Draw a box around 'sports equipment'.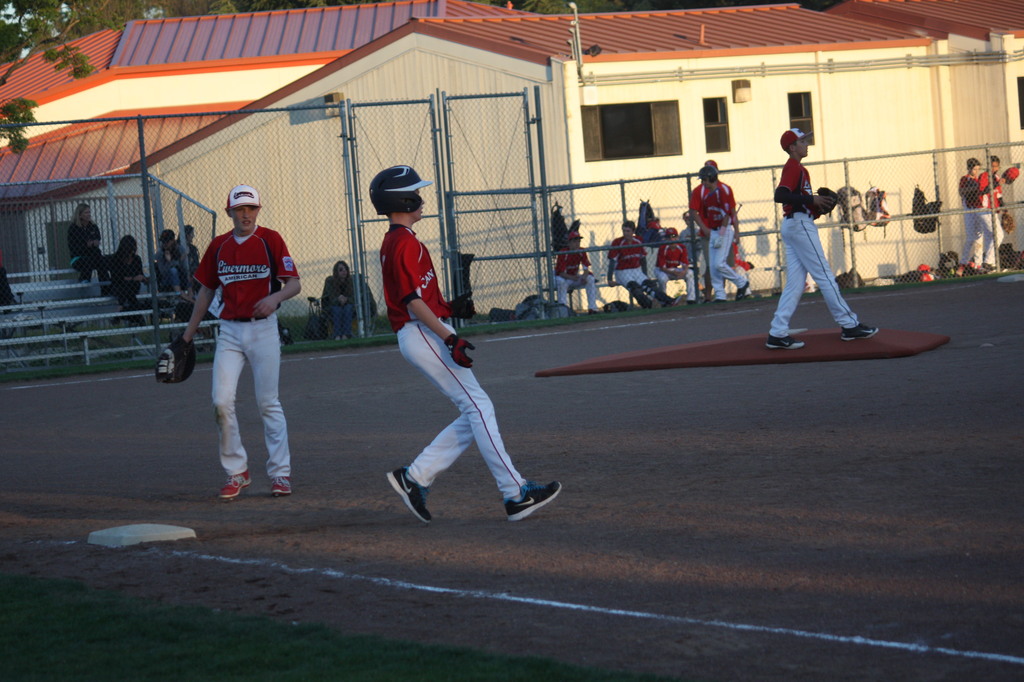
{"x1": 157, "y1": 334, "x2": 195, "y2": 380}.
